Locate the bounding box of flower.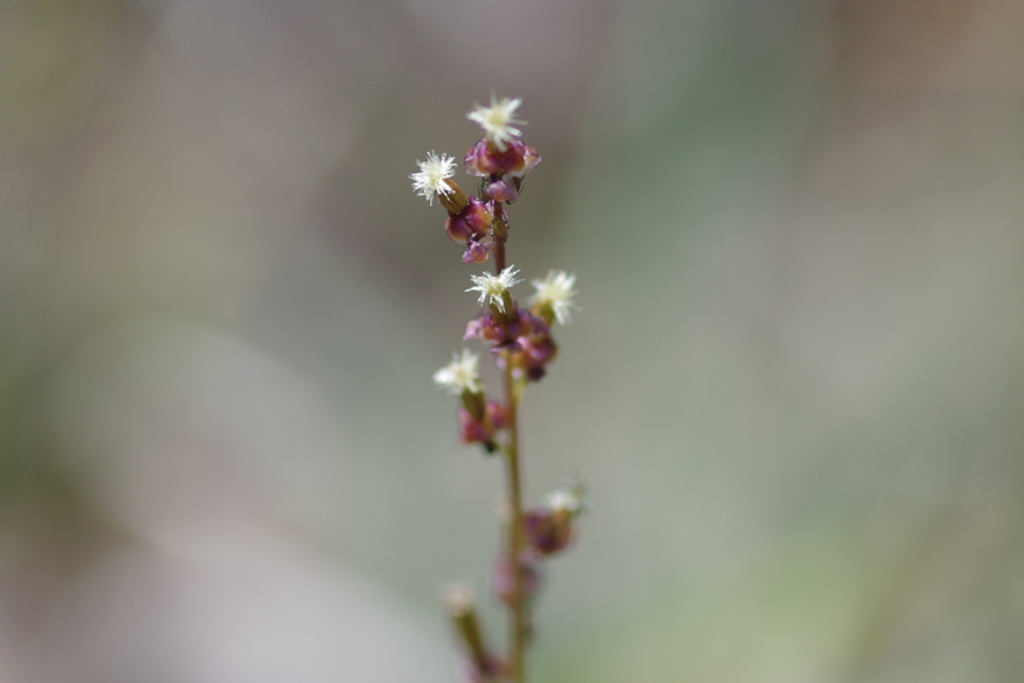
Bounding box: [x1=406, y1=154, x2=454, y2=201].
